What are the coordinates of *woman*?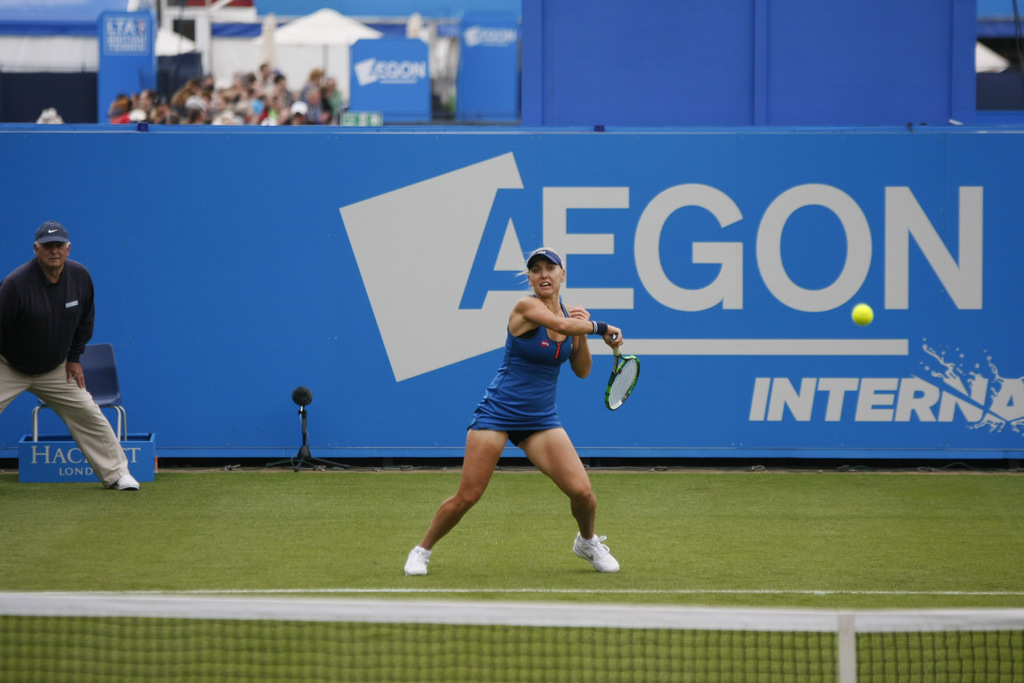
<bbox>433, 254, 620, 577</bbox>.
